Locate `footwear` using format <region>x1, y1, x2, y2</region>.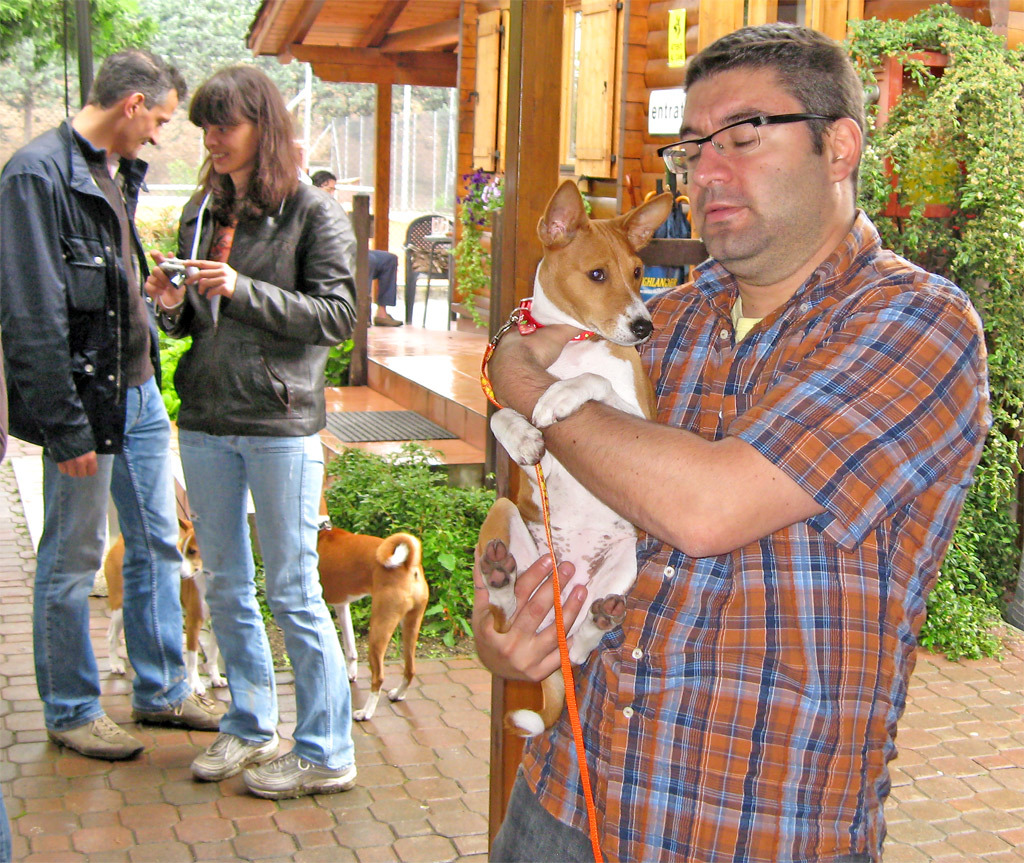
<region>127, 686, 222, 726</region>.
